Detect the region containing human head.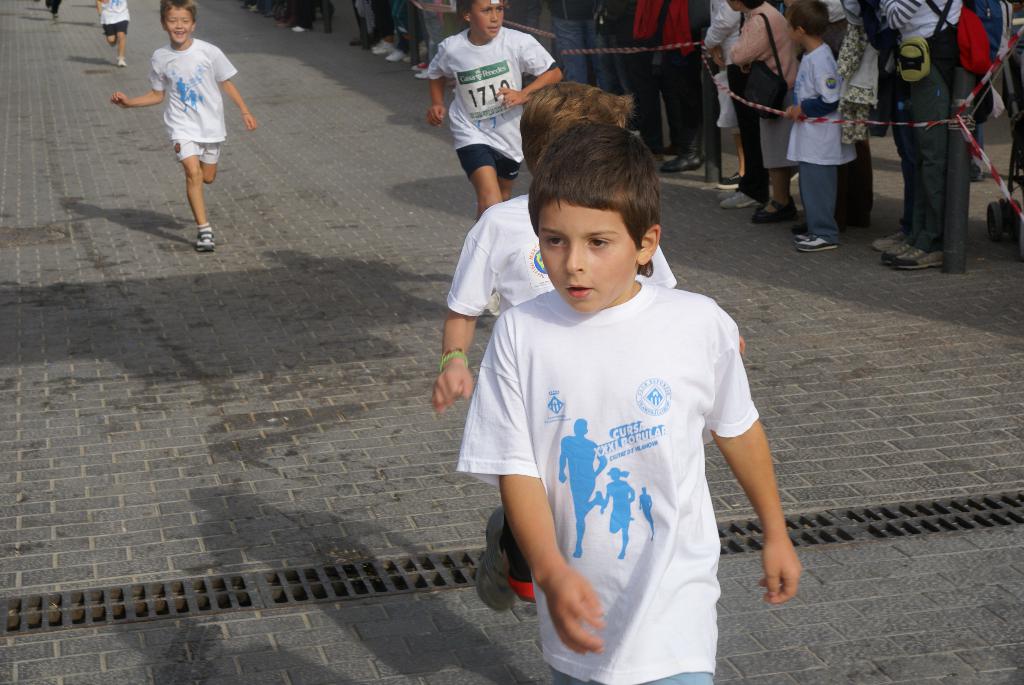
box(454, 0, 506, 38).
